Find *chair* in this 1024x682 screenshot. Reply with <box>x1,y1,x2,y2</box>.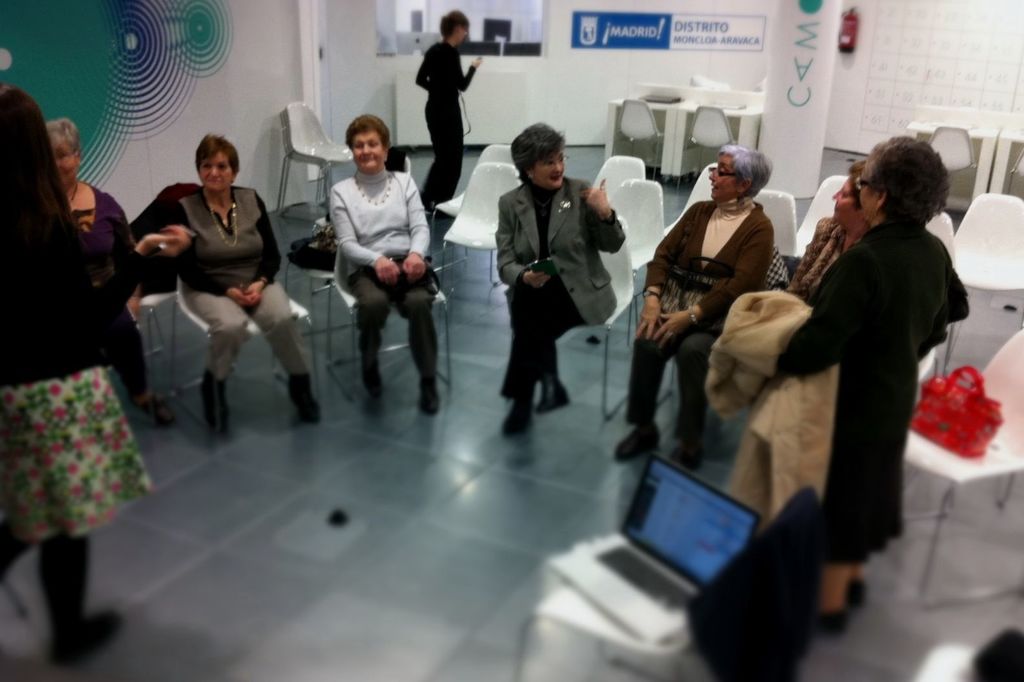
<box>627,184,798,425</box>.
